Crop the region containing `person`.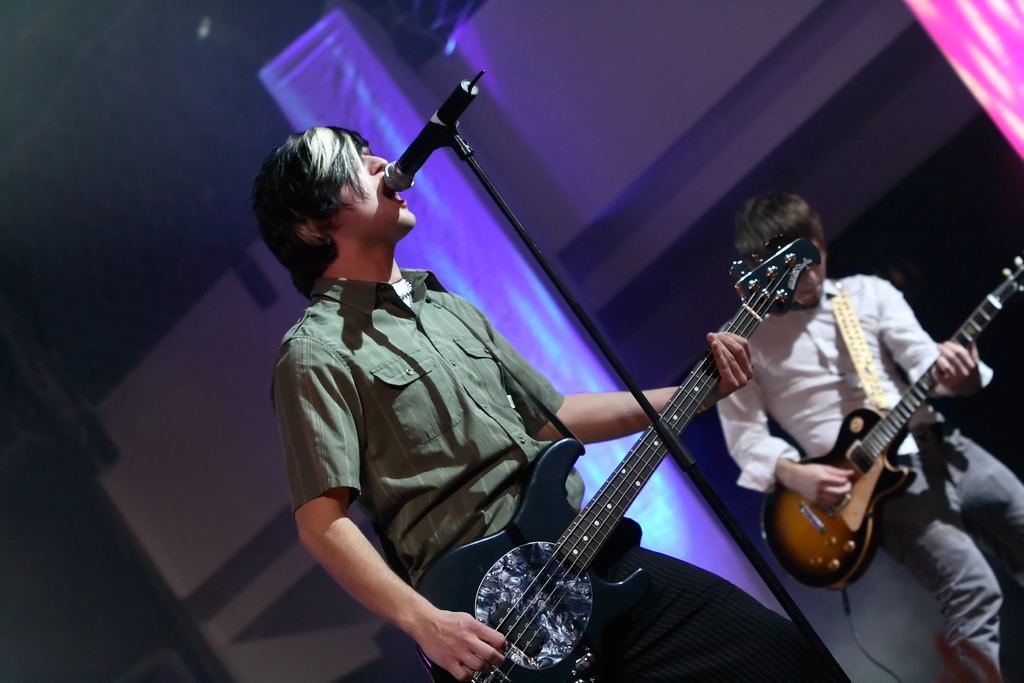
Crop region: 251 124 823 682.
